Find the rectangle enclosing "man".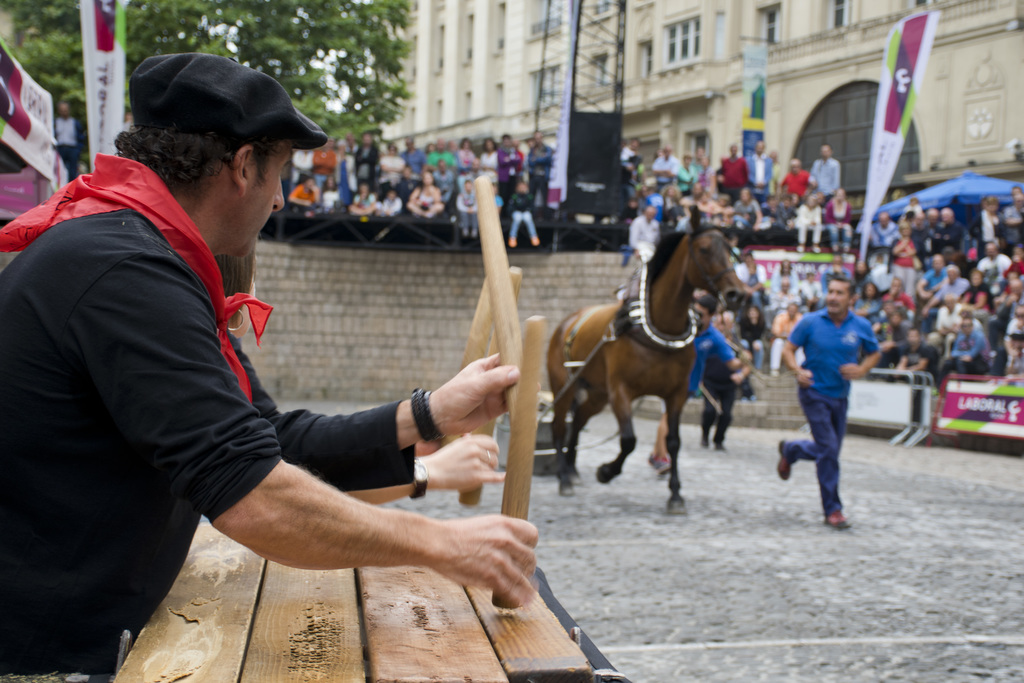
locate(615, 204, 668, 278).
